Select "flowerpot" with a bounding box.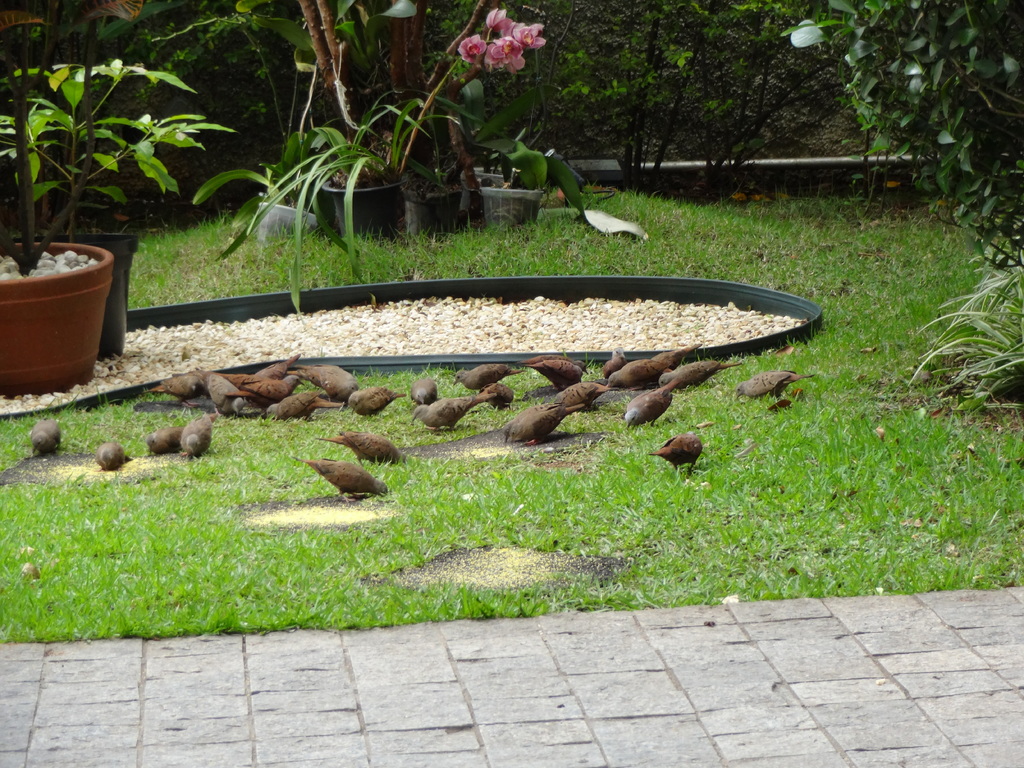
Rect(481, 184, 535, 232).
